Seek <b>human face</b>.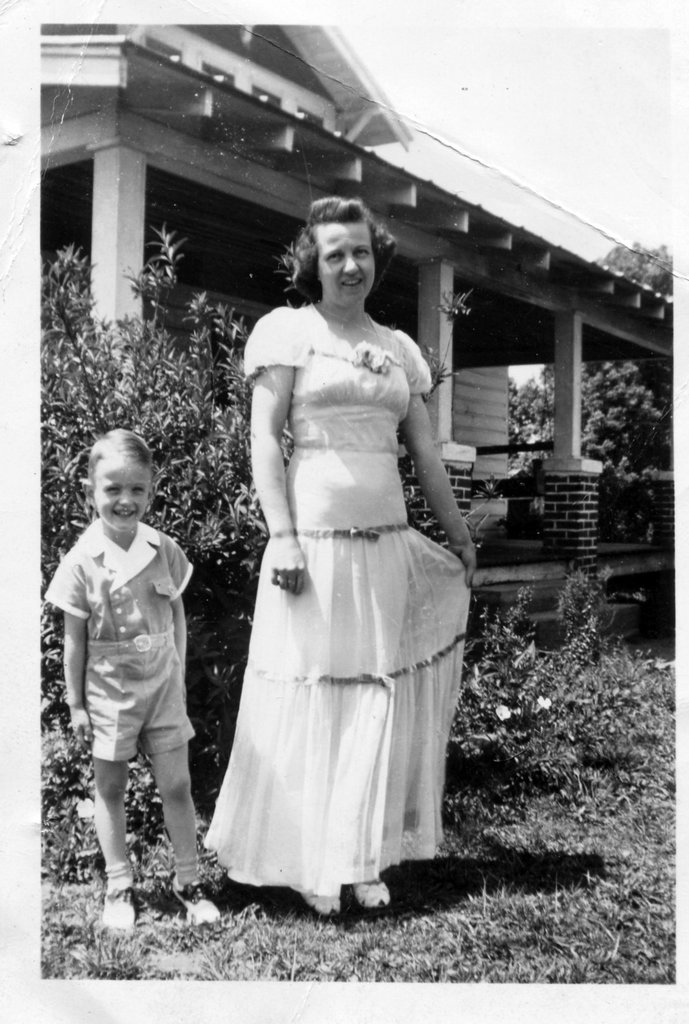
select_region(308, 221, 378, 305).
